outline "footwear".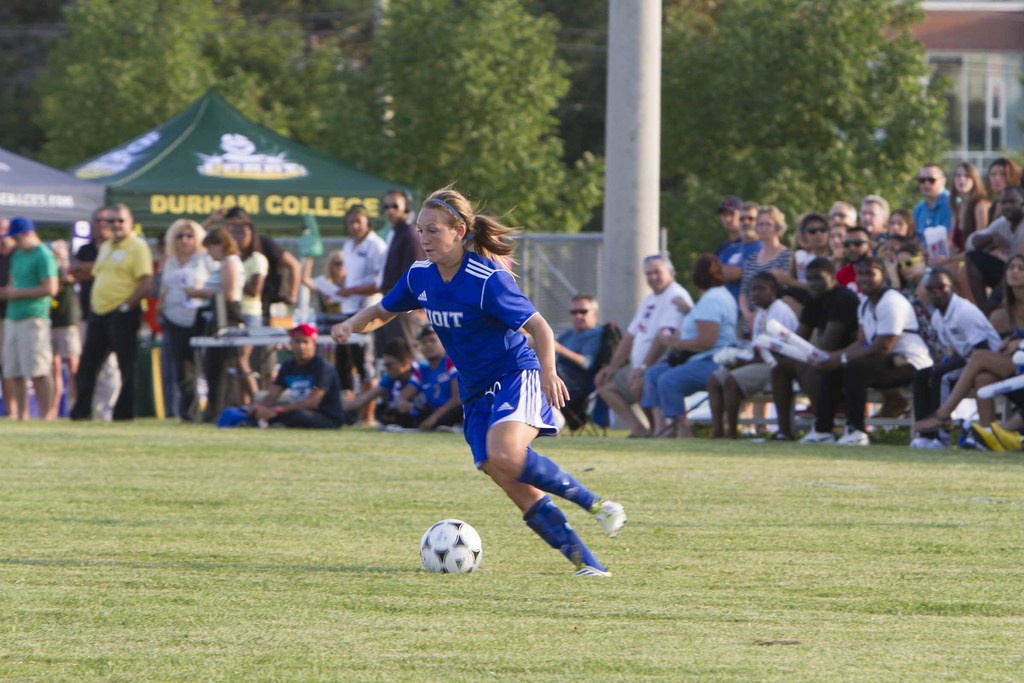
Outline: <box>911,433,928,447</box>.
